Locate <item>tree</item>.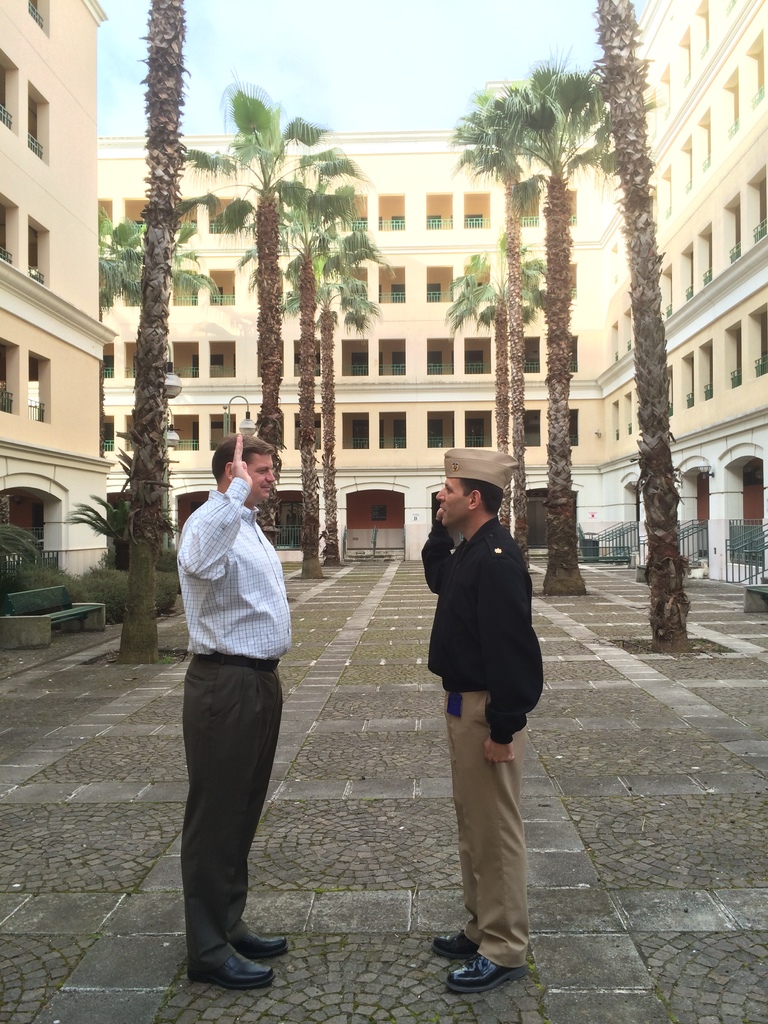
Bounding box: rect(282, 225, 381, 554).
